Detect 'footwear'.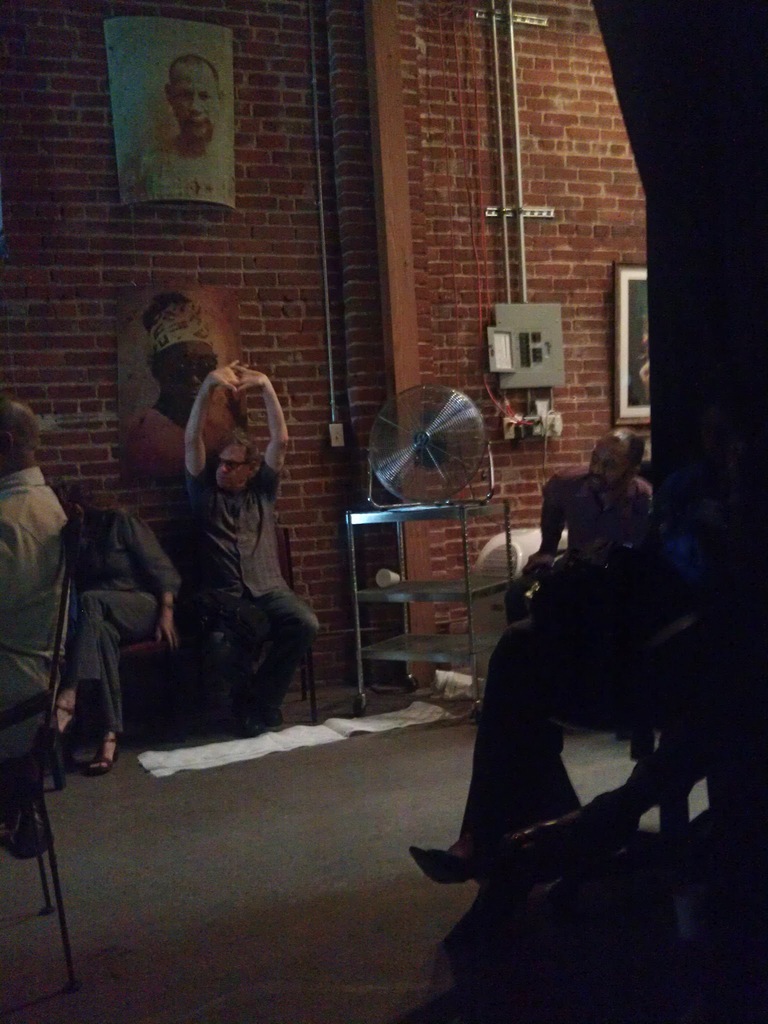
Detected at 254/683/285/732.
